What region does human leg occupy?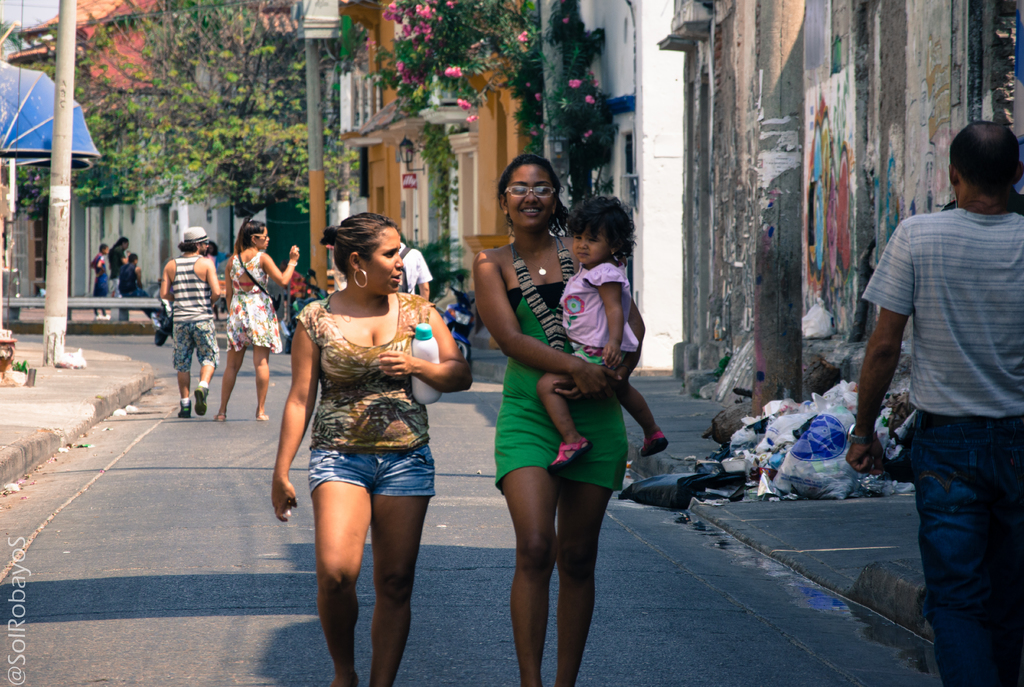
x1=619 y1=380 x2=669 y2=458.
